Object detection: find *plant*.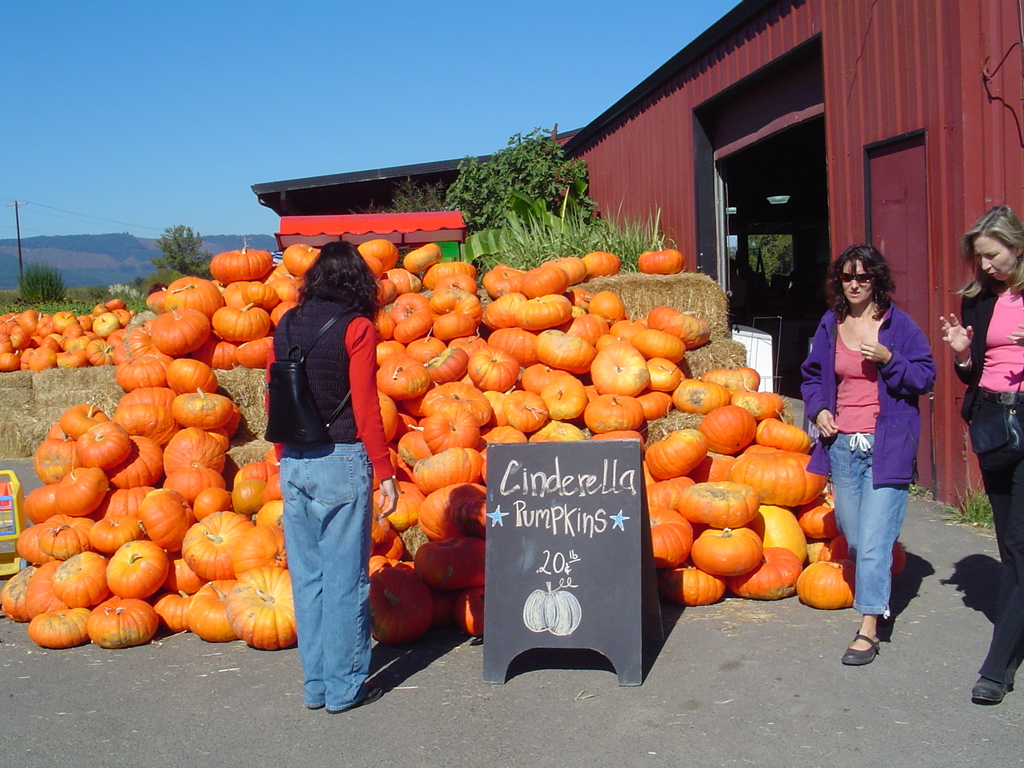
946 486 1007 522.
